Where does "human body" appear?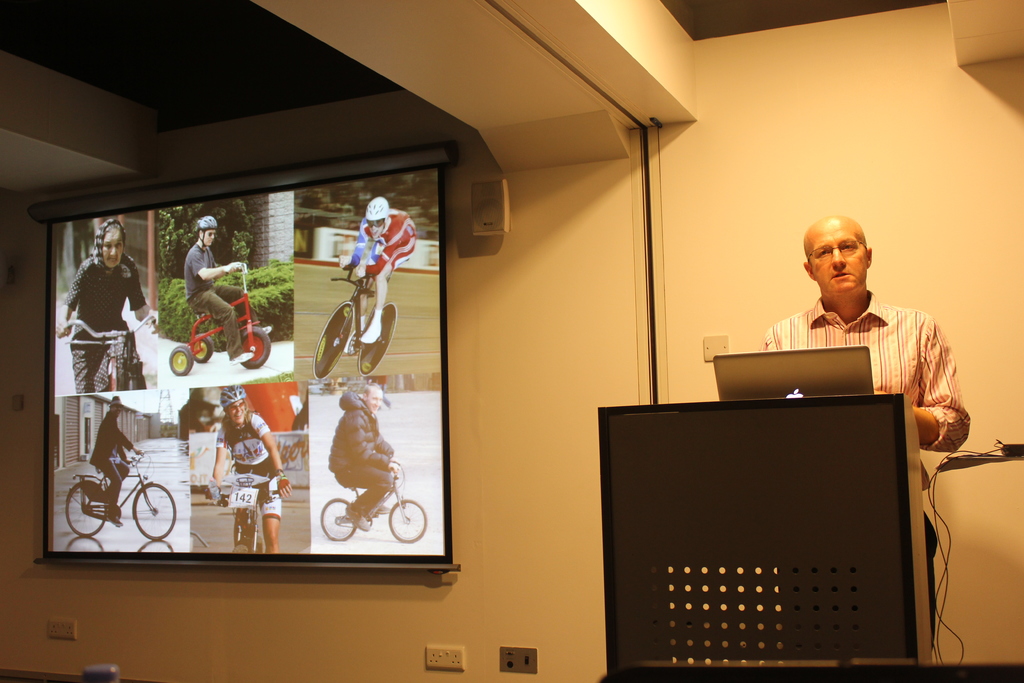
Appears at [333,205,416,349].
